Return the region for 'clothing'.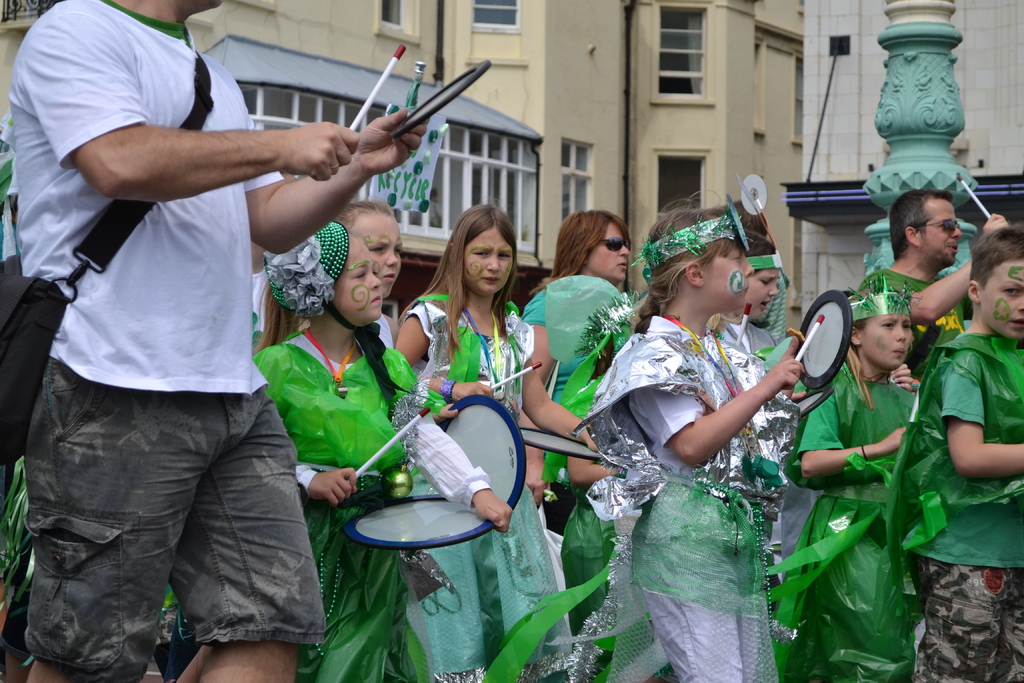
800 360 927 682.
